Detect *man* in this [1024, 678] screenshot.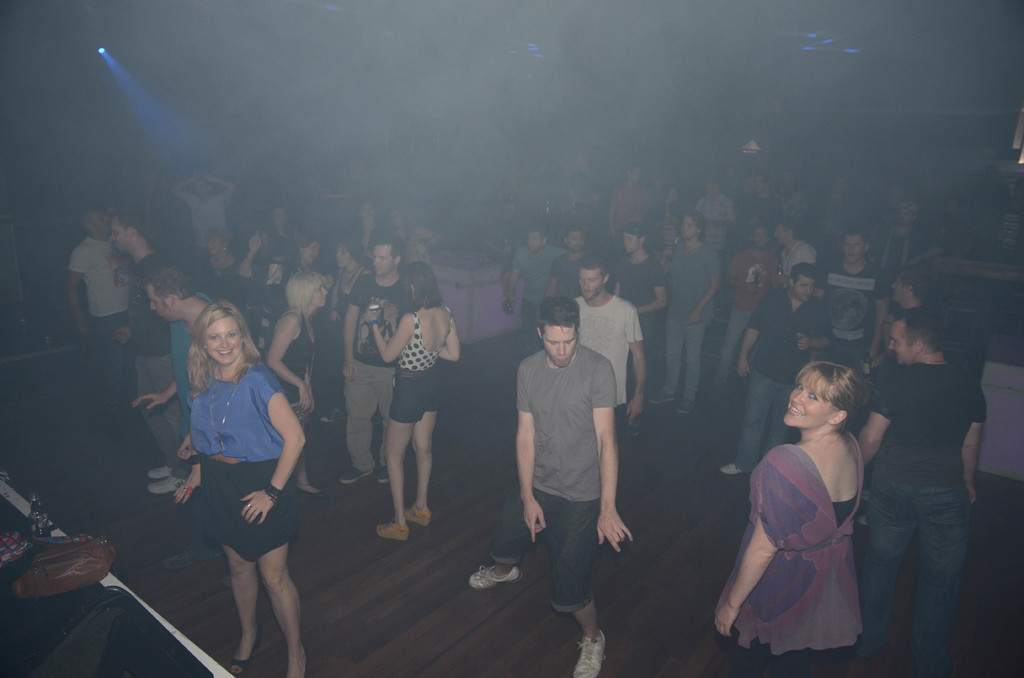
Detection: rect(504, 229, 568, 350).
